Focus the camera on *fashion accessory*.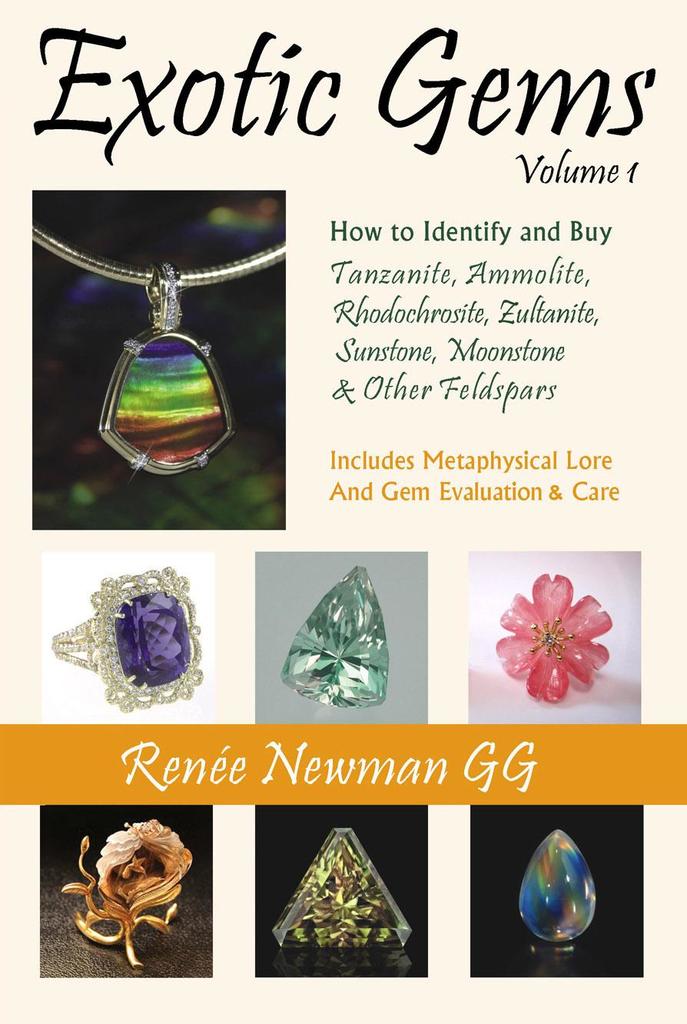
Focus region: (left=274, top=826, right=411, bottom=953).
